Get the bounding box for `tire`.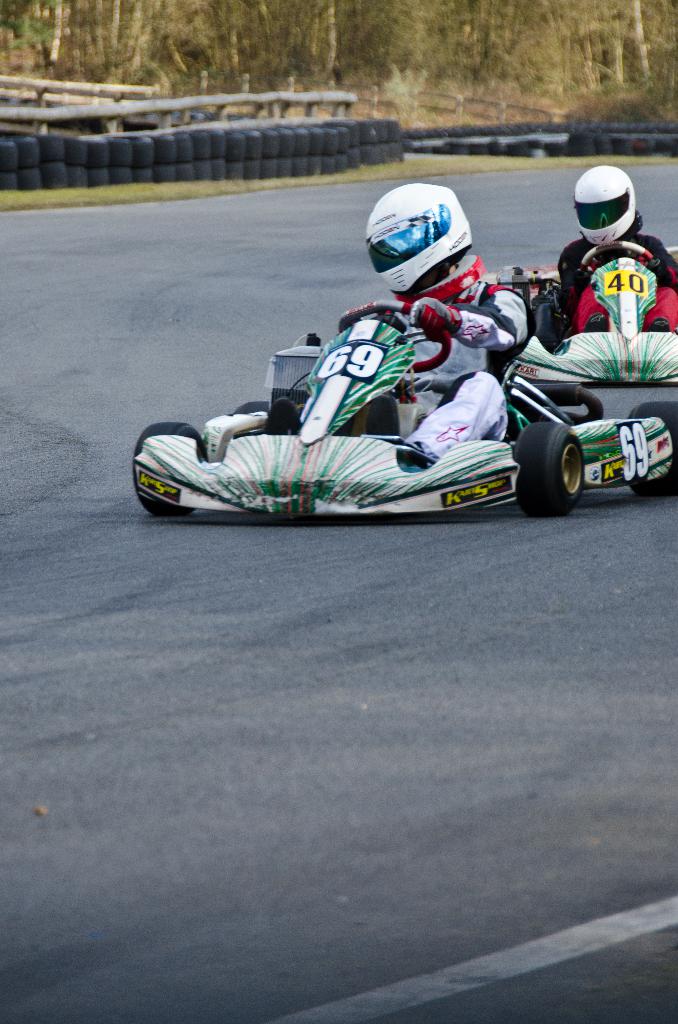
(231, 399, 270, 440).
